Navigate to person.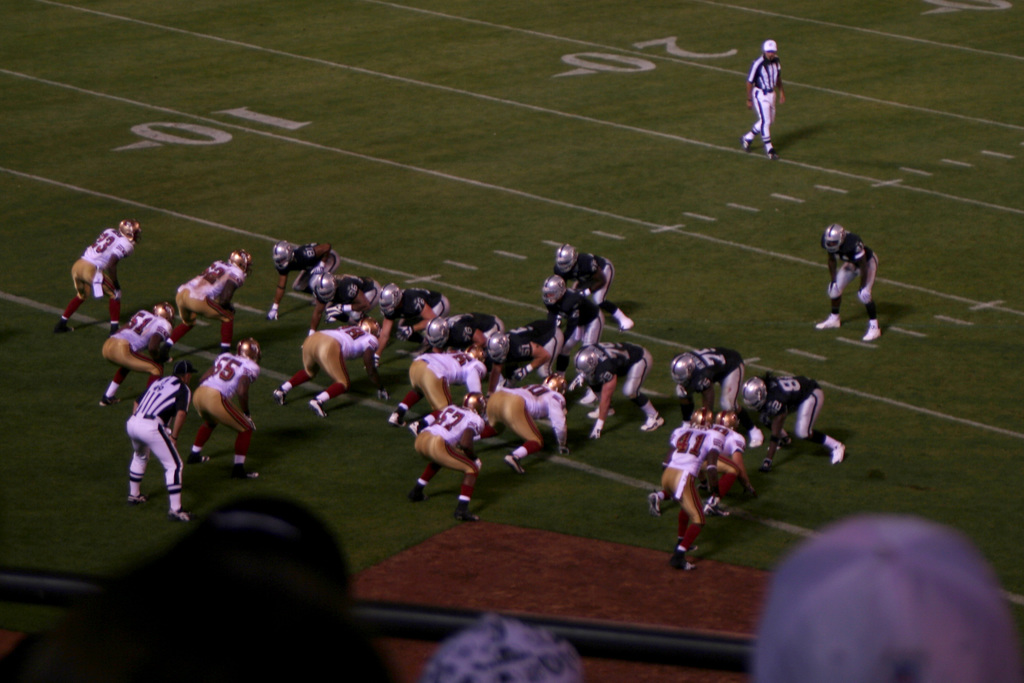
Navigation target: {"x1": 423, "y1": 613, "x2": 582, "y2": 682}.
